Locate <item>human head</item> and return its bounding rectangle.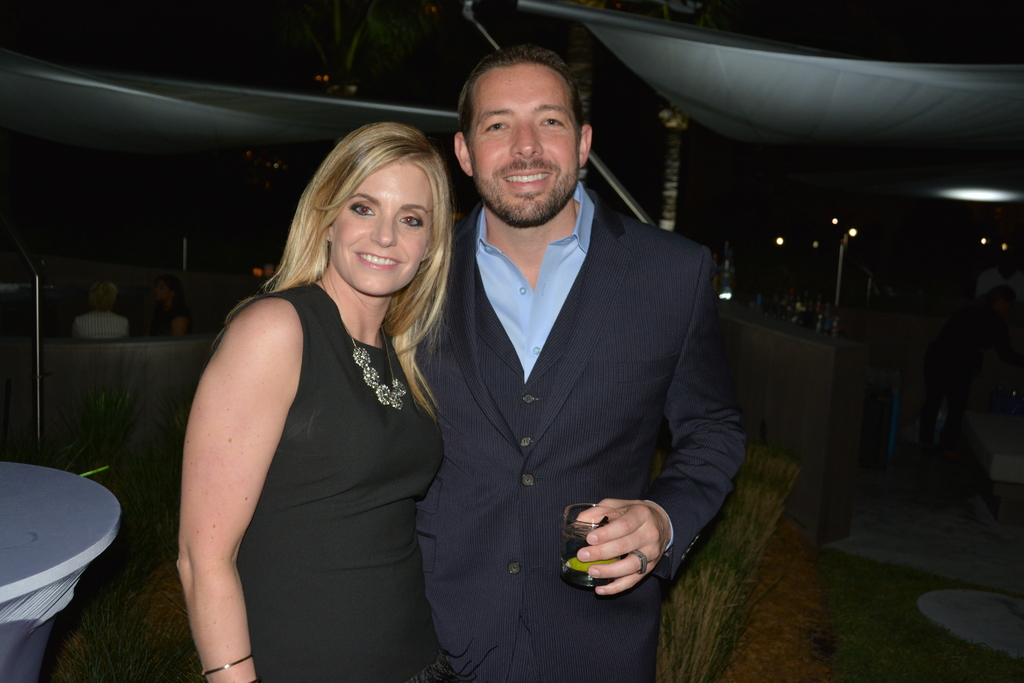
89,277,124,311.
